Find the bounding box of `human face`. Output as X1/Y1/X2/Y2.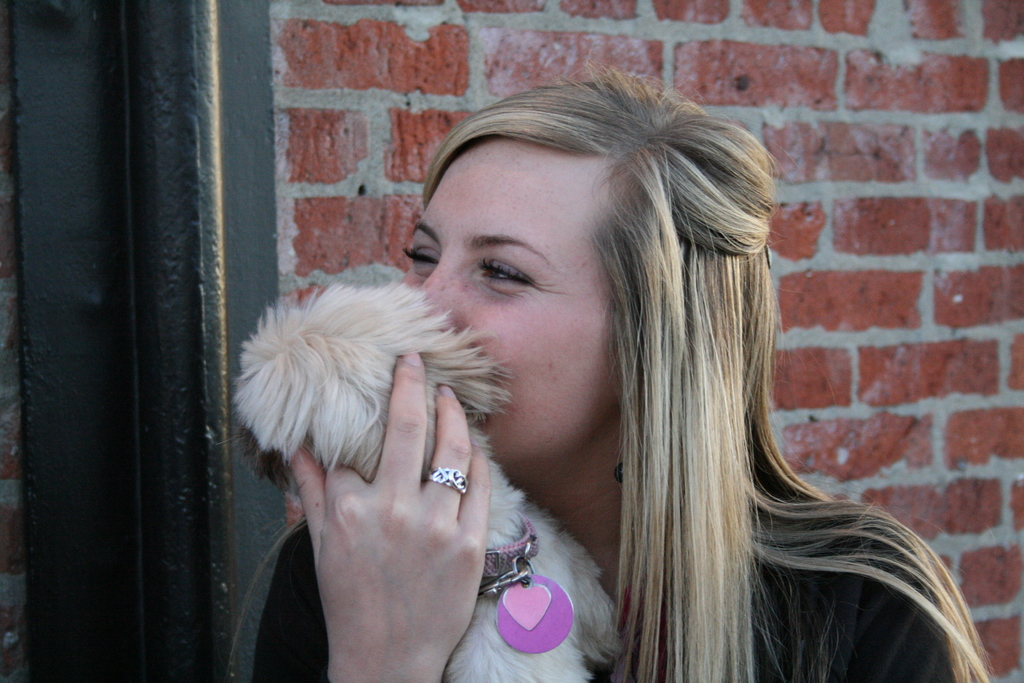
398/142/618/466.
